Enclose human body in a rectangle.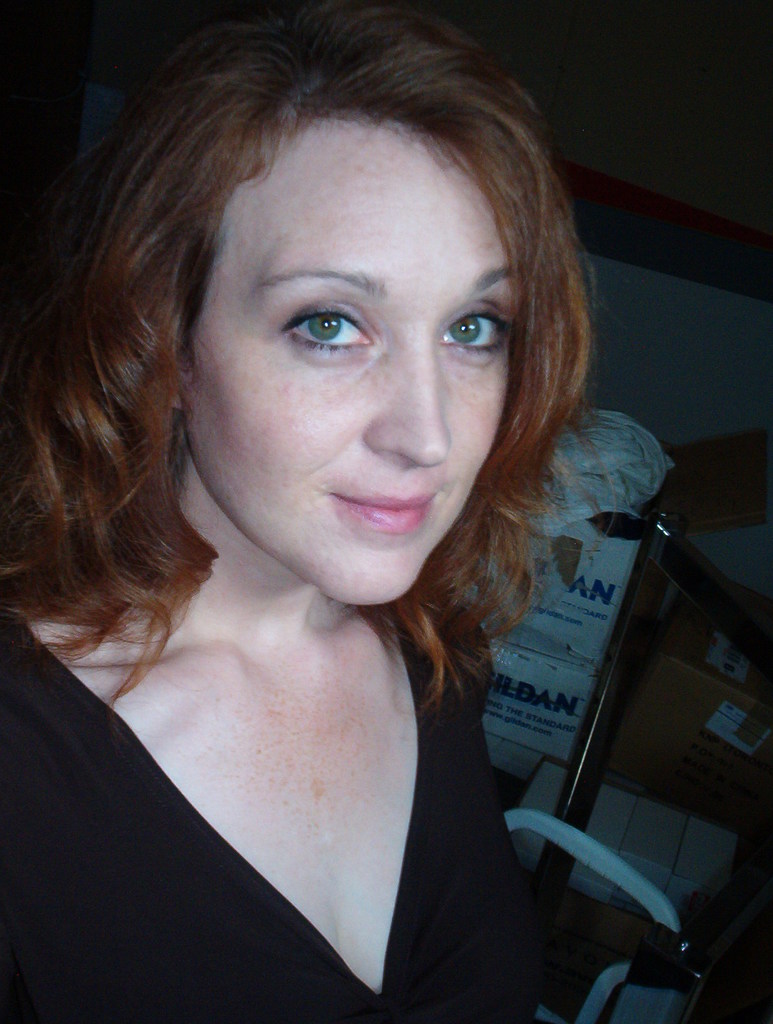
x1=0, y1=12, x2=722, y2=1023.
